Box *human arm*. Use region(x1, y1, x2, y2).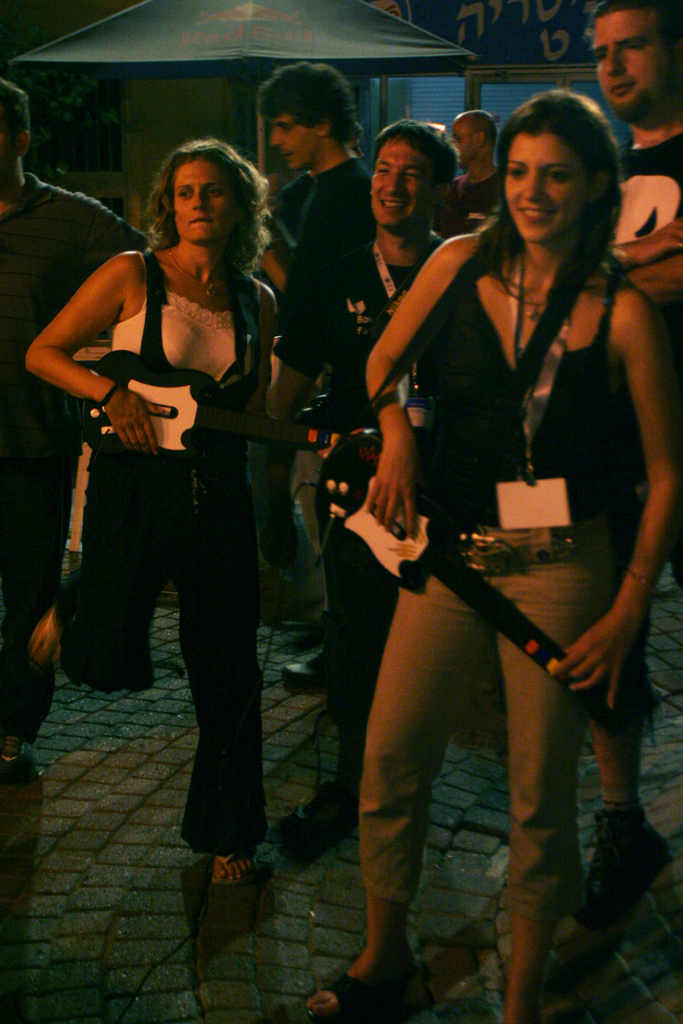
region(630, 254, 682, 292).
